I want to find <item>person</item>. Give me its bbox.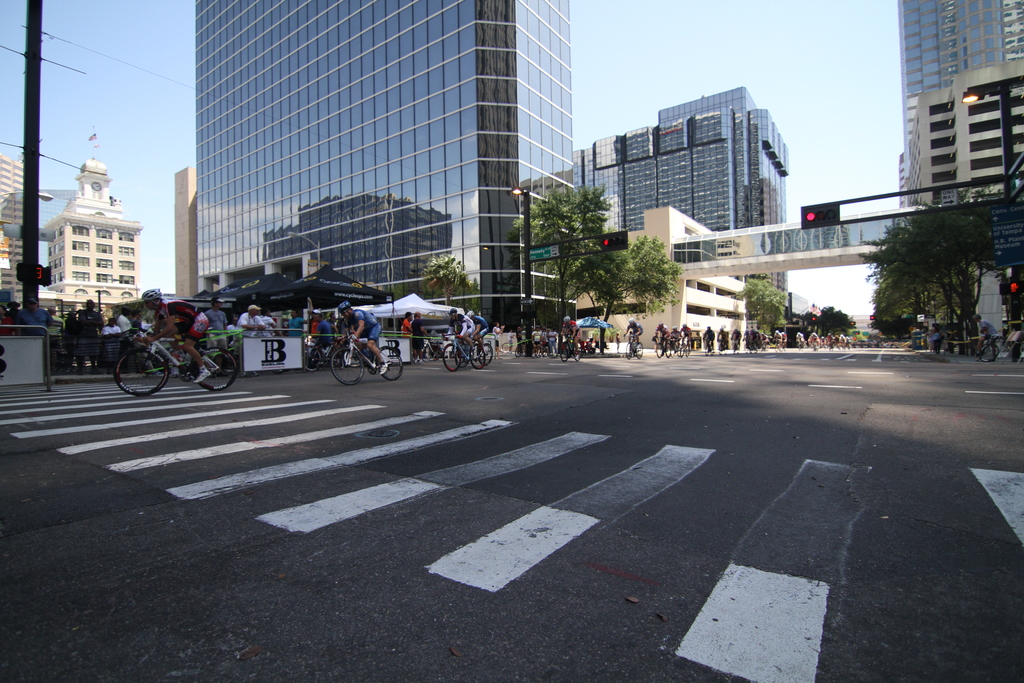
BBox(525, 322, 538, 353).
